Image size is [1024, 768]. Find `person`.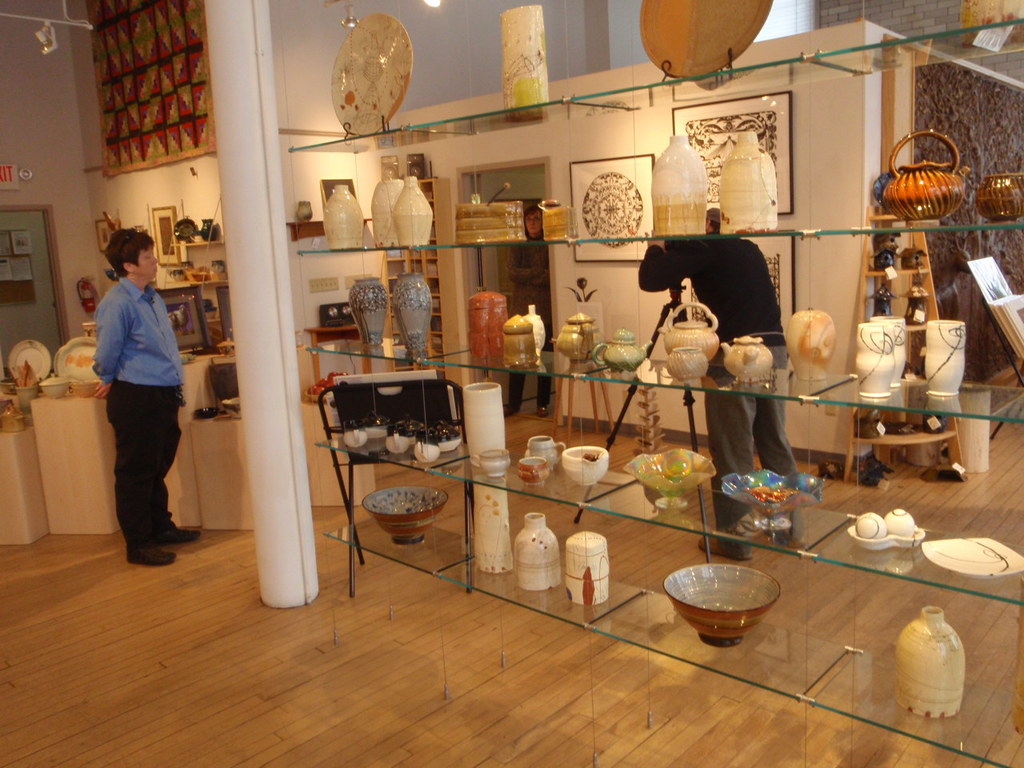
Rect(90, 226, 202, 566).
